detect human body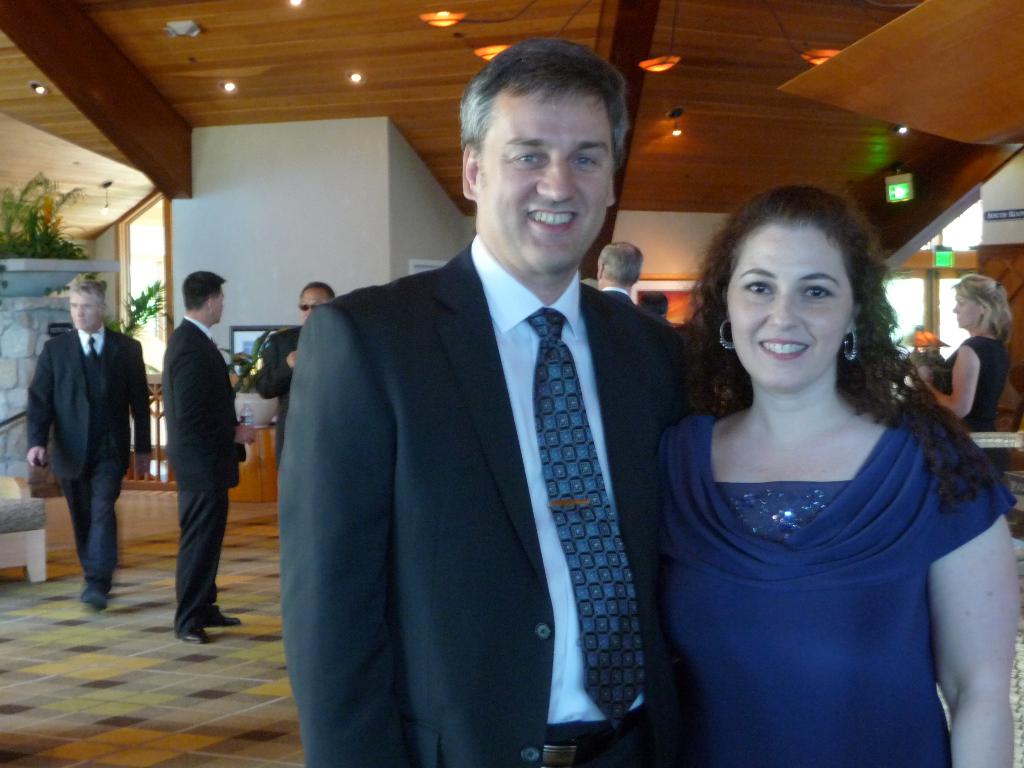
{"x1": 928, "y1": 277, "x2": 1016, "y2": 482}
